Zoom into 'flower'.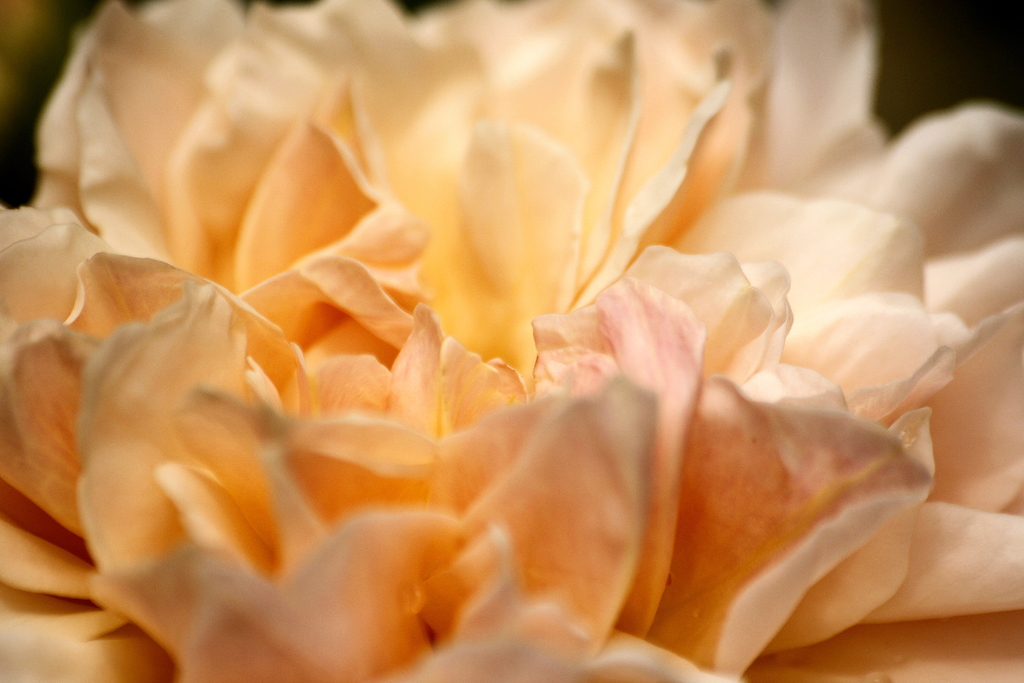
Zoom target: rect(0, 3, 1023, 682).
